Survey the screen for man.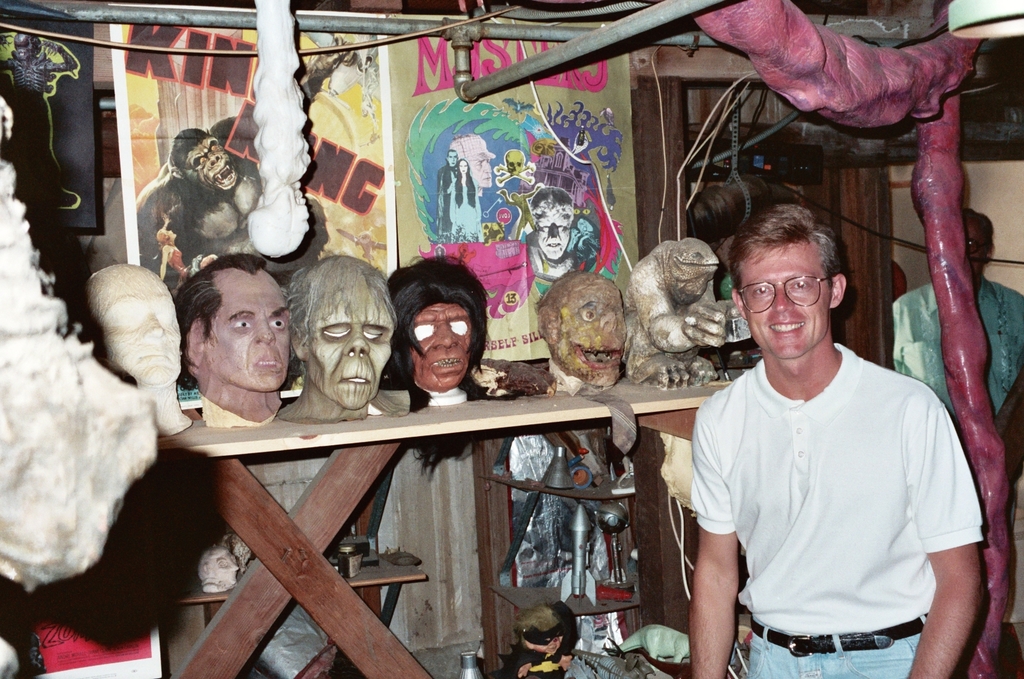
Survey found: l=178, t=254, r=294, b=429.
